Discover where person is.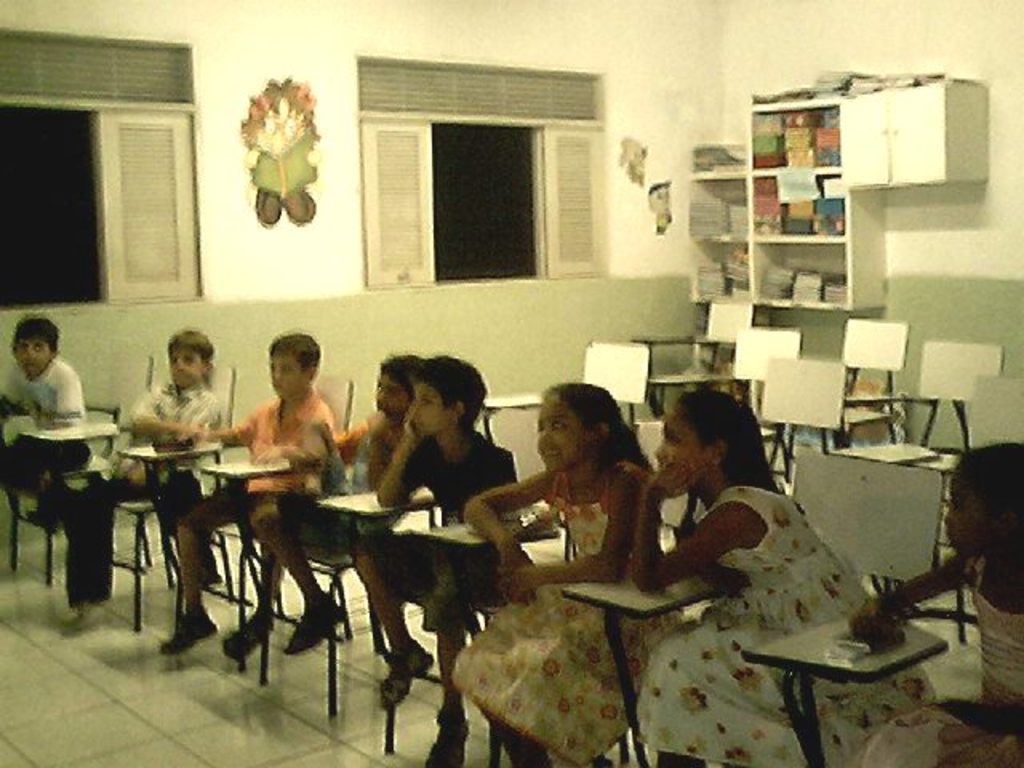
Discovered at 826:437:1022:766.
